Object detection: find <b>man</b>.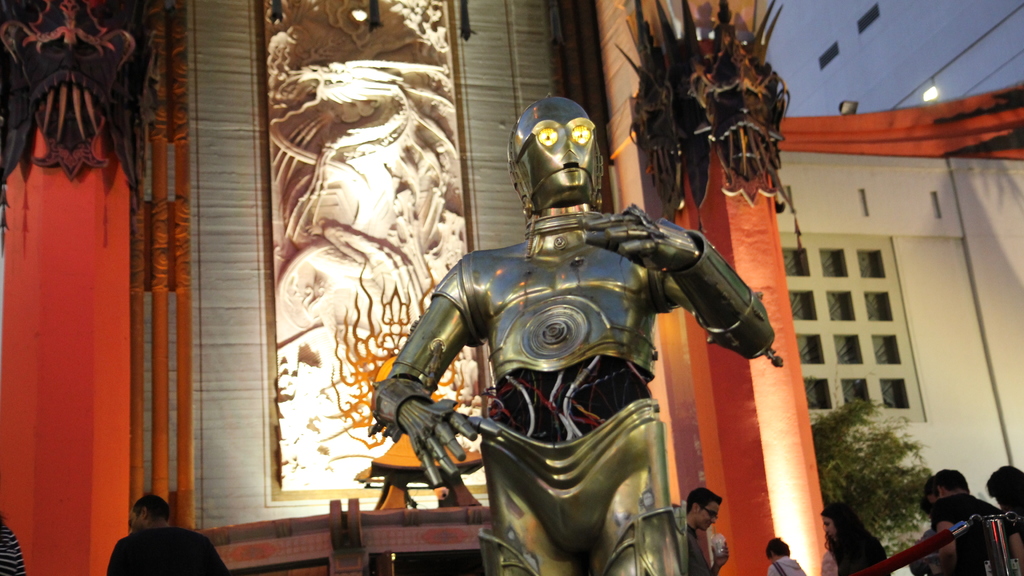
{"left": 109, "top": 490, "right": 234, "bottom": 575}.
